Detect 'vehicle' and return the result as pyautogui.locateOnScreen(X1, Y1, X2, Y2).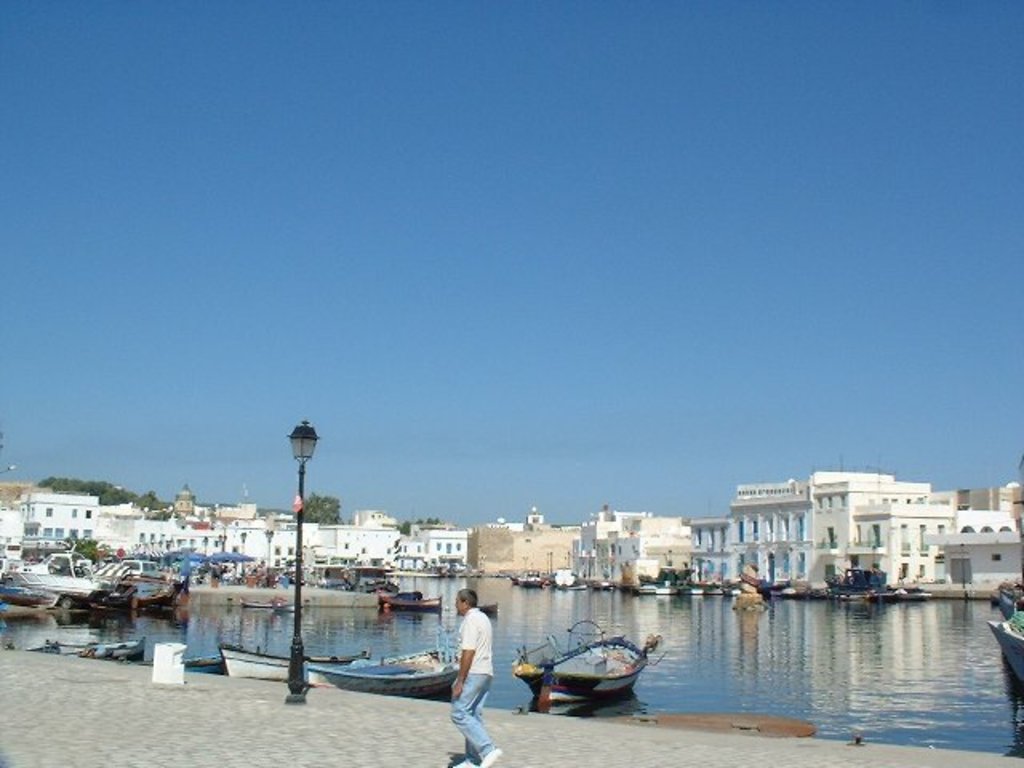
pyautogui.locateOnScreen(482, 600, 504, 618).
